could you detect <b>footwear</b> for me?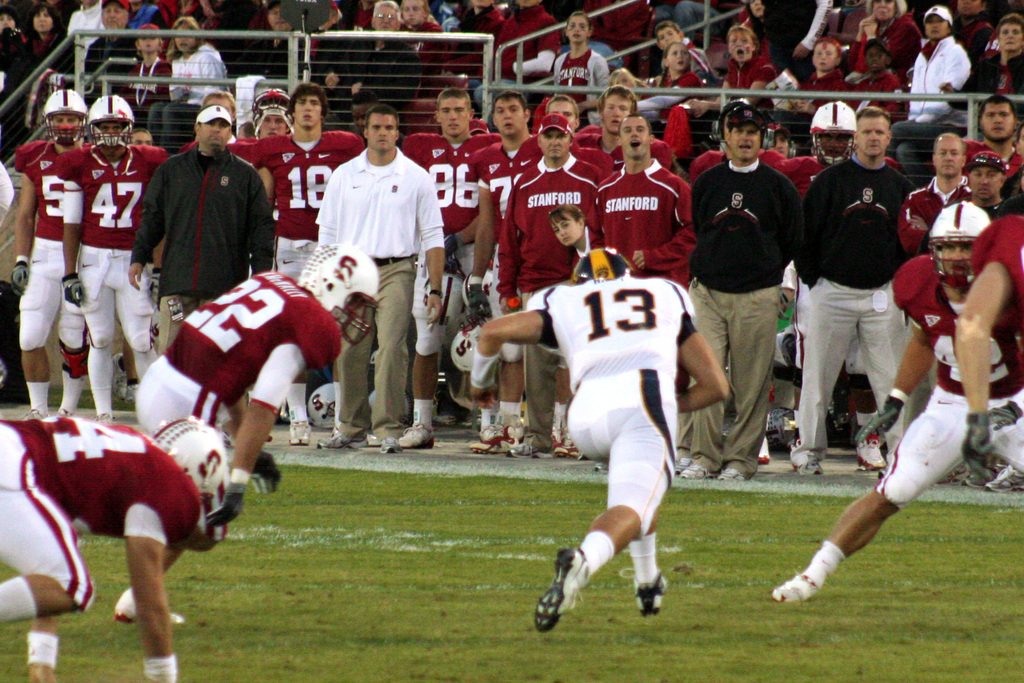
Detection result: [532,548,582,631].
